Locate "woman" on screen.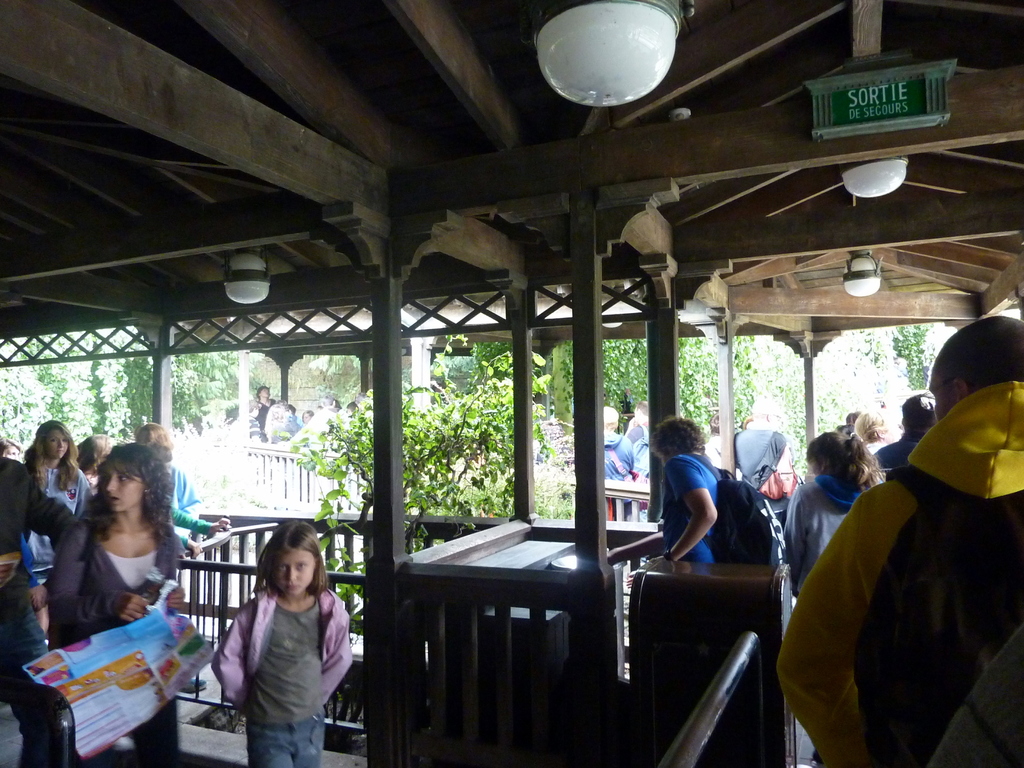
On screen at (x1=45, y1=441, x2=186, y2=767).
